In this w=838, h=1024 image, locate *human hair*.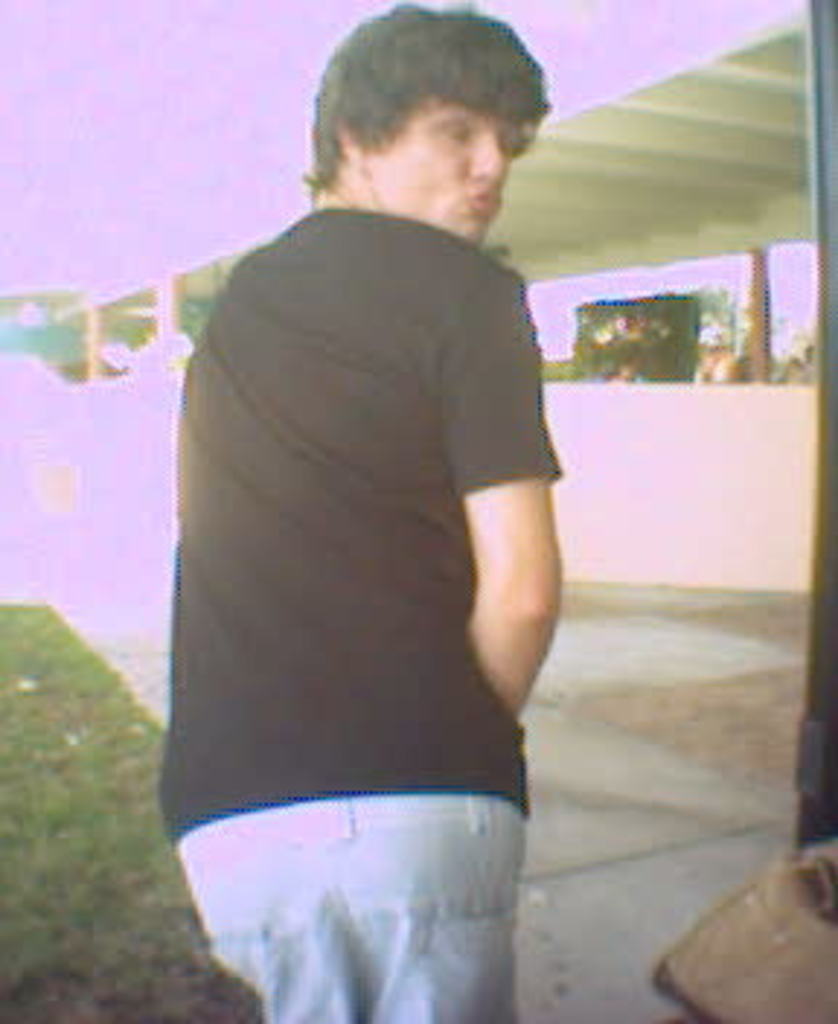
Bounding box: box=[294, 12, 547, 189].
